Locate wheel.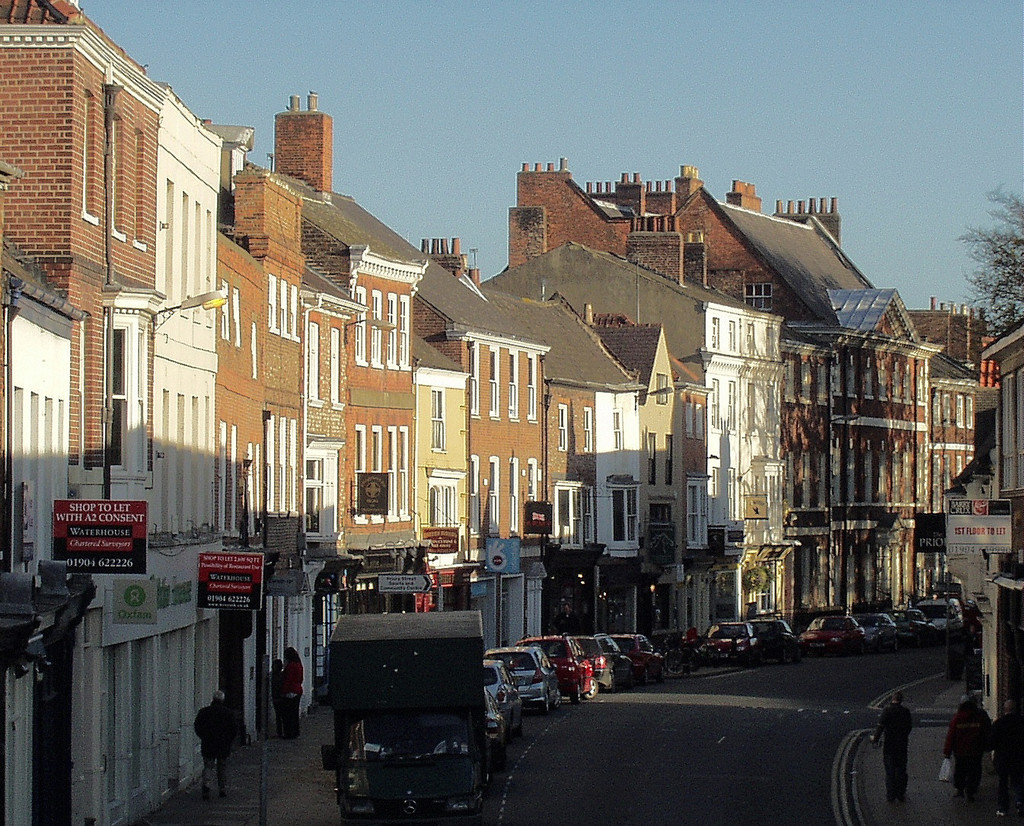
Bounding box: <region>665, 655, 681, 674</region>.
